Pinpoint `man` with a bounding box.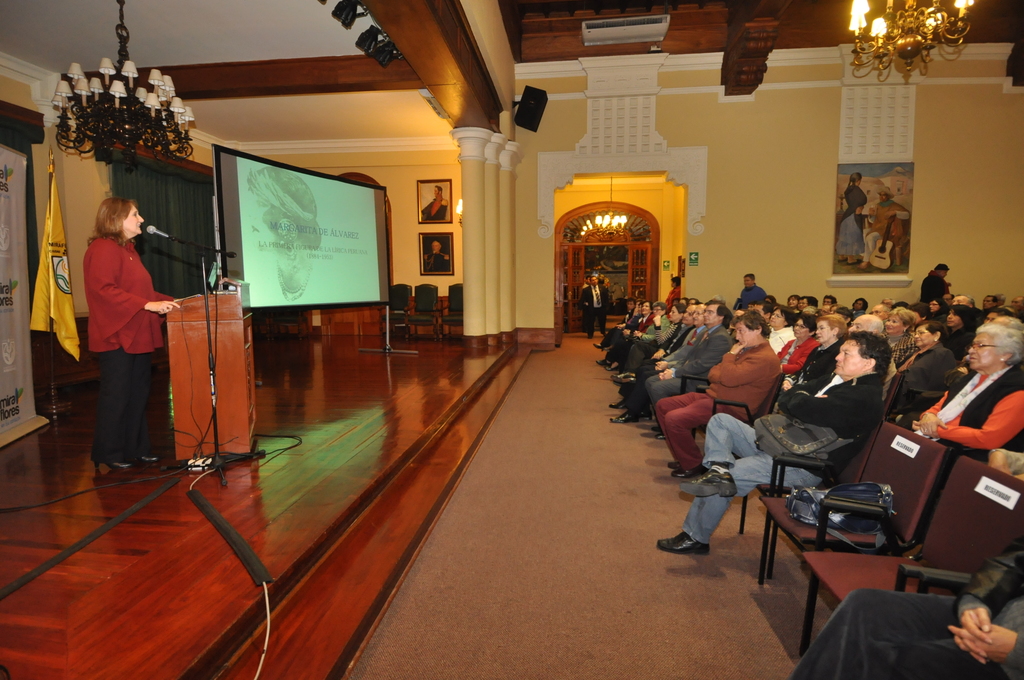
detection(616, 298, 707, 421).
